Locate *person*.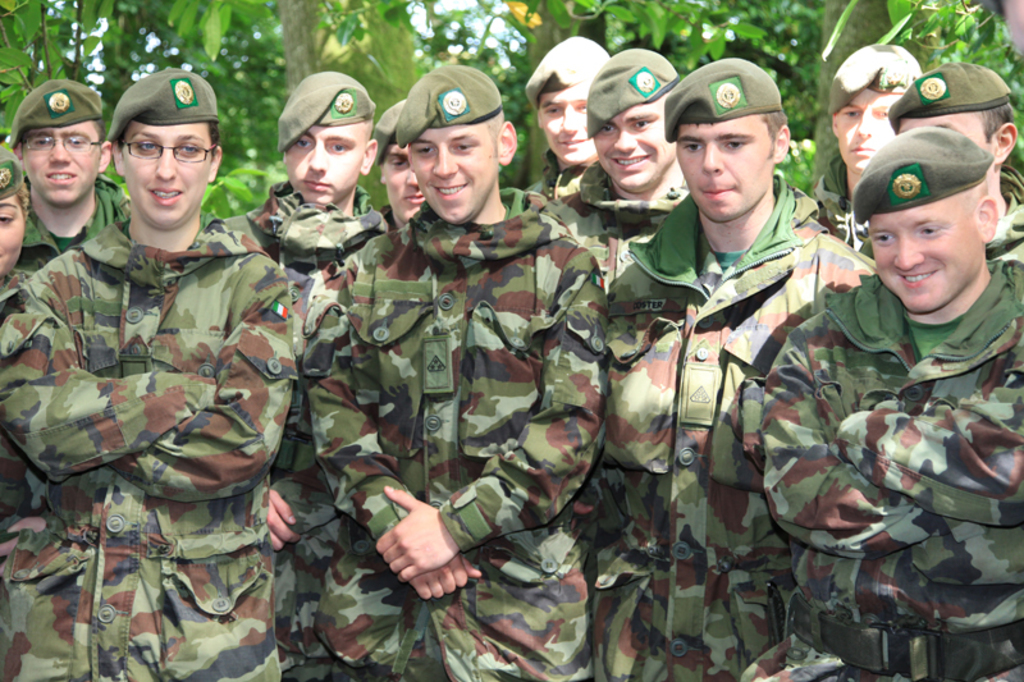
Bounding box: x1=218 y1=70 x2=394 y2=681.
